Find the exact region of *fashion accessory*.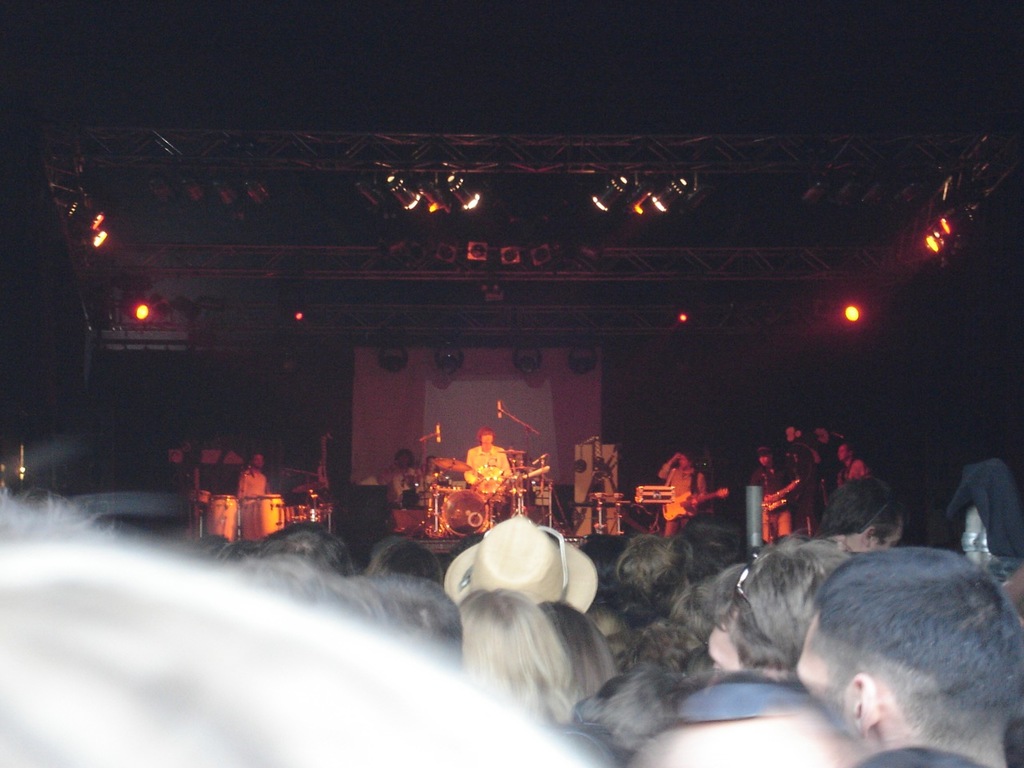
Exact region: Rect(441, 510, 601, 618).
